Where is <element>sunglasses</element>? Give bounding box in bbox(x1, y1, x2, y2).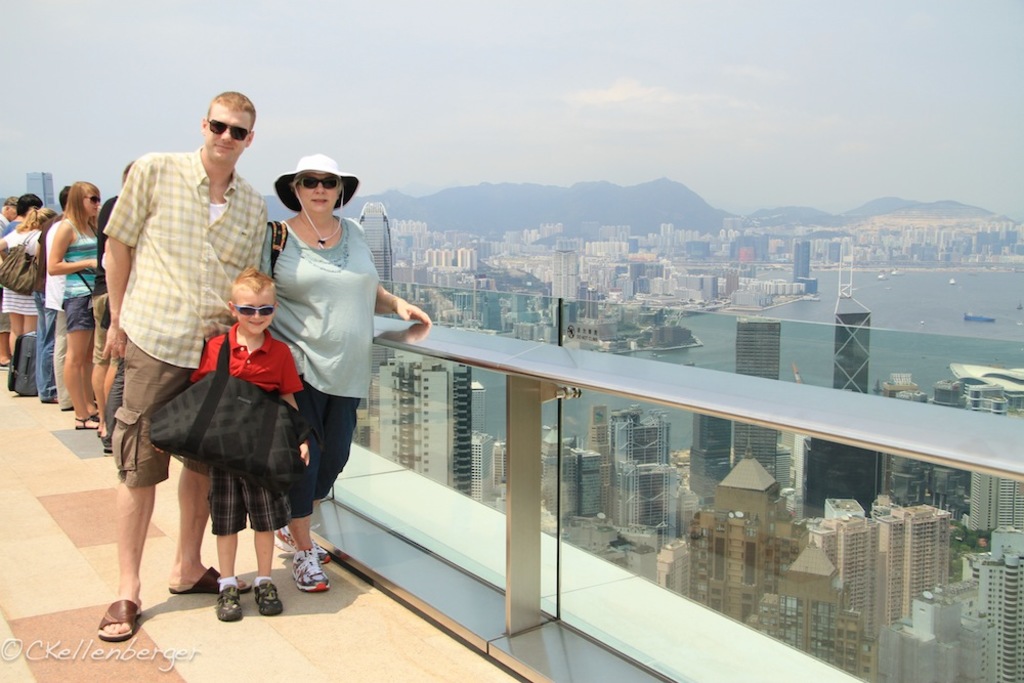
bbox(294, 175, 341, 191).
